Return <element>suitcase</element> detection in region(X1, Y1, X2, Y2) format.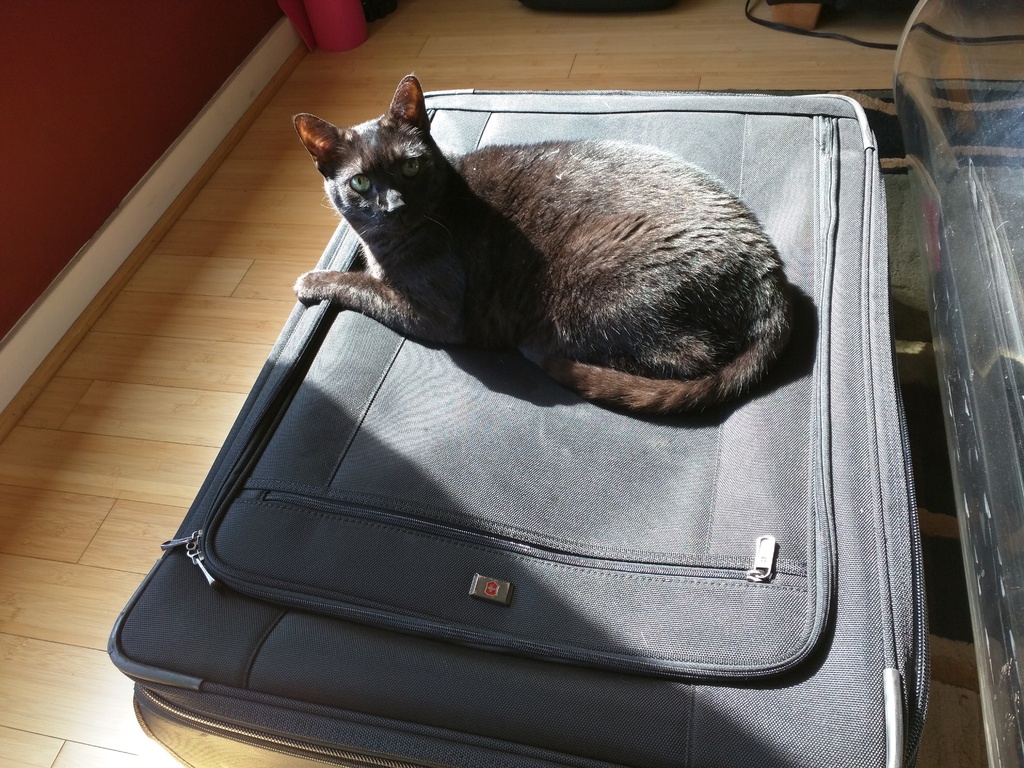
region(107, 90, 931, 767).
